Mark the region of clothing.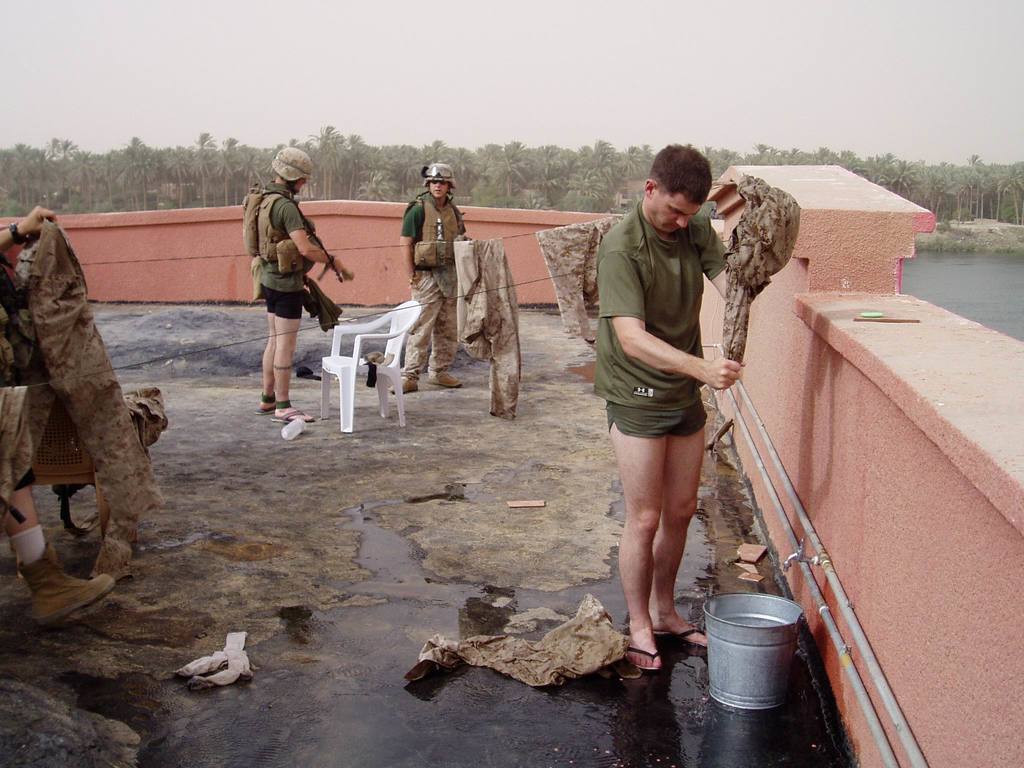
Region: <box>8,181,154,607</box>.
